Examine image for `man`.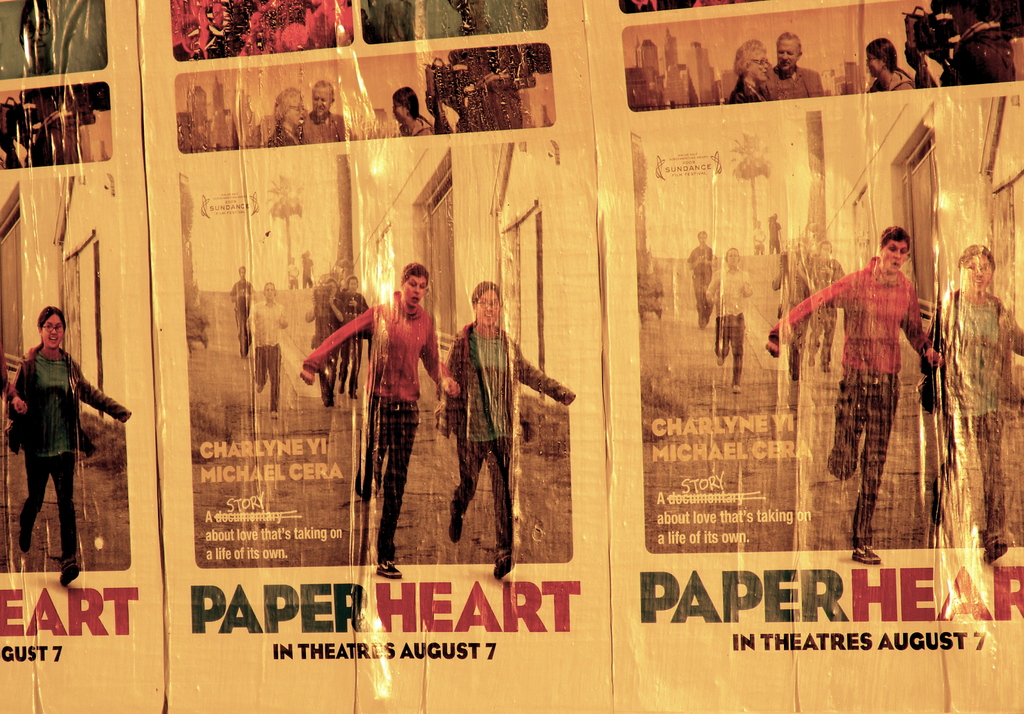
Examination result: rect(765, 225, 940, 567).
